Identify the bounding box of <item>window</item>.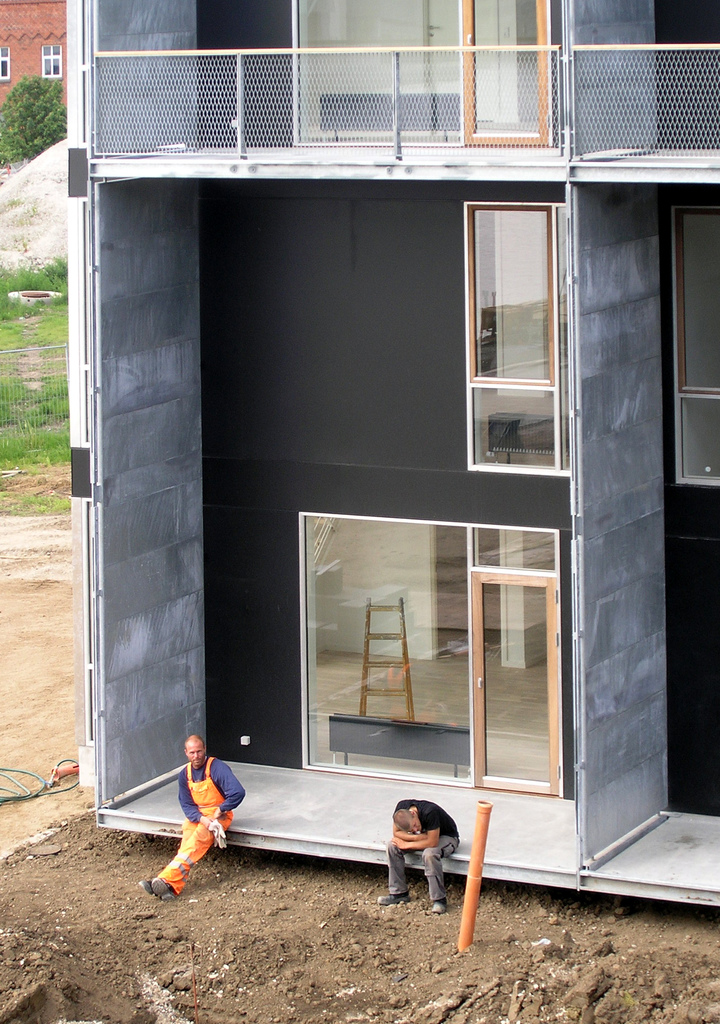
bbox(669, 200, 719, 492).
